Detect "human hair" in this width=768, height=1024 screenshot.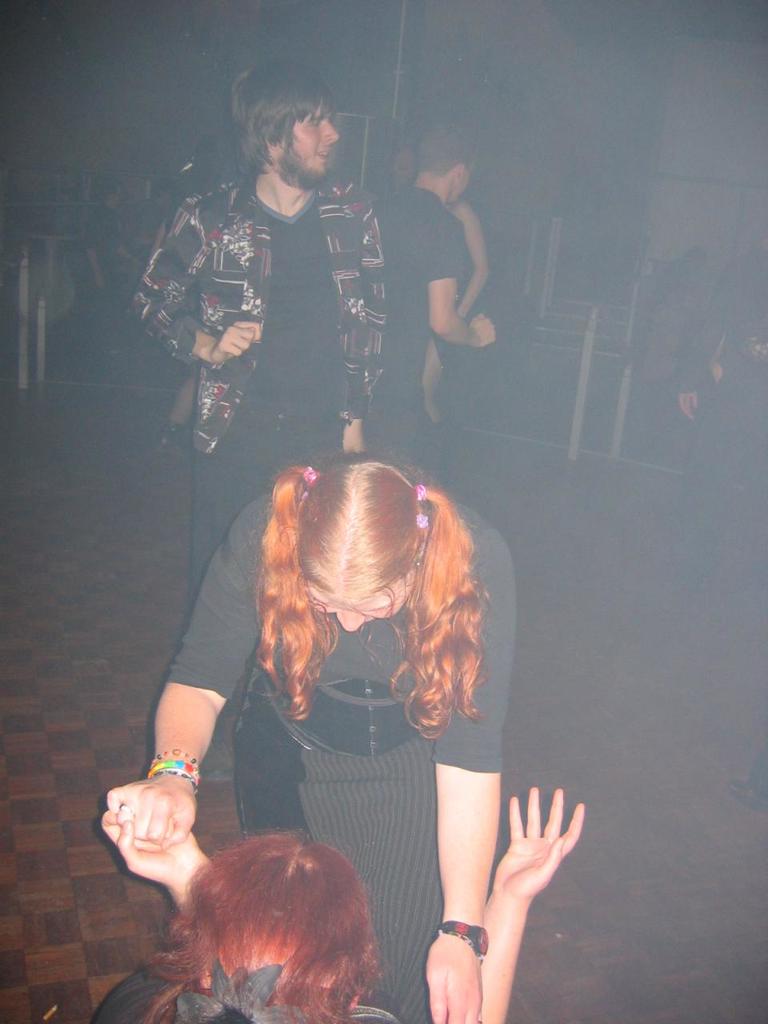
Detection: left=144, top=821, right=382, bottom=1023.
